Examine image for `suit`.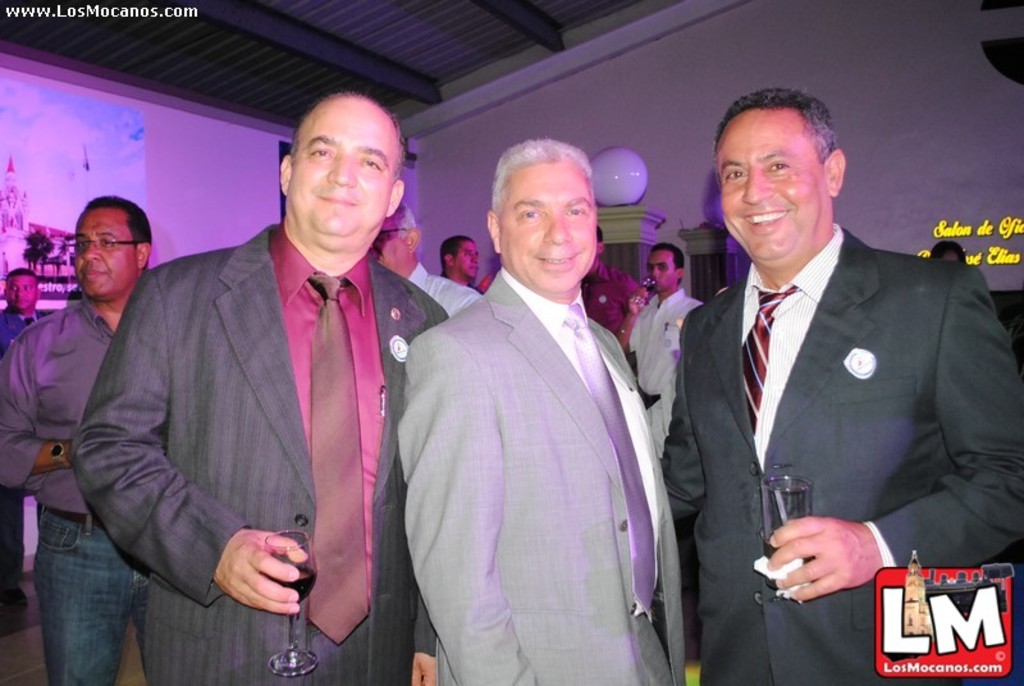
Examination result: Rect(0, 308, 47, 593).
